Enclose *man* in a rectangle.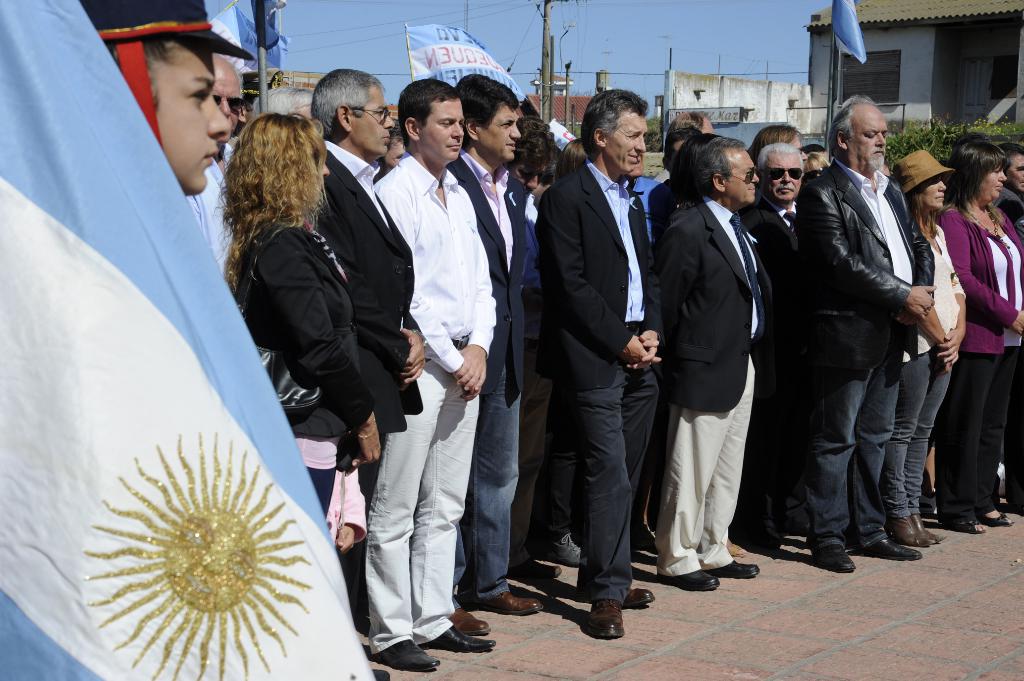
bbox=[177, 52, 252, 281].
